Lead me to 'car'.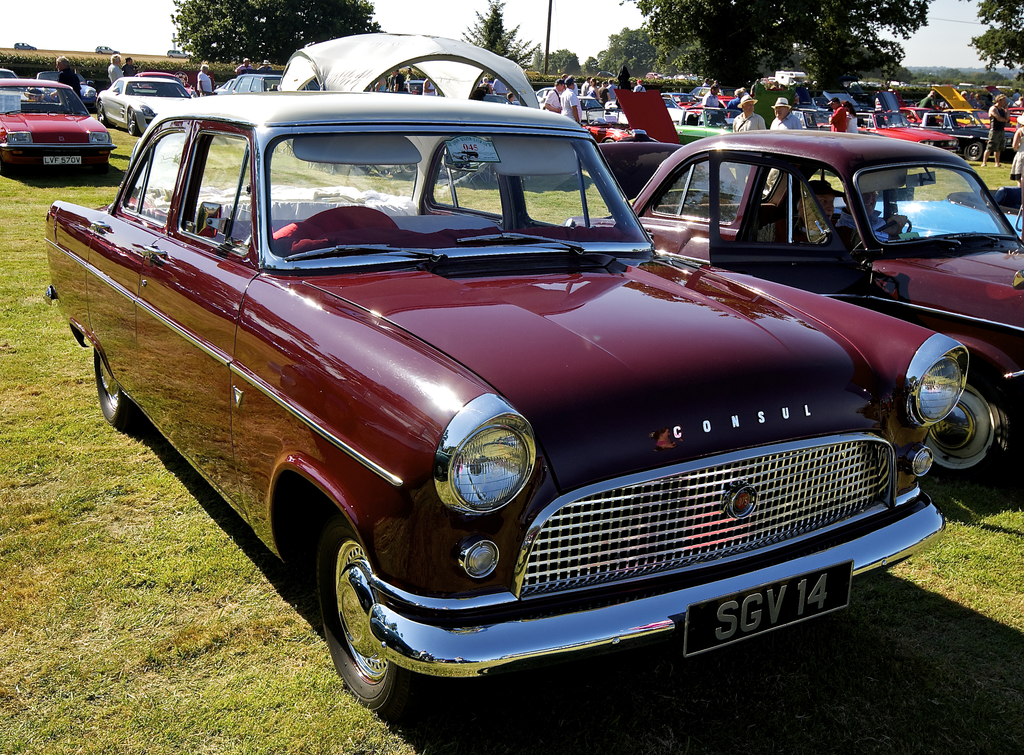
Lead to bbox=(90, 72, 204, 135).
